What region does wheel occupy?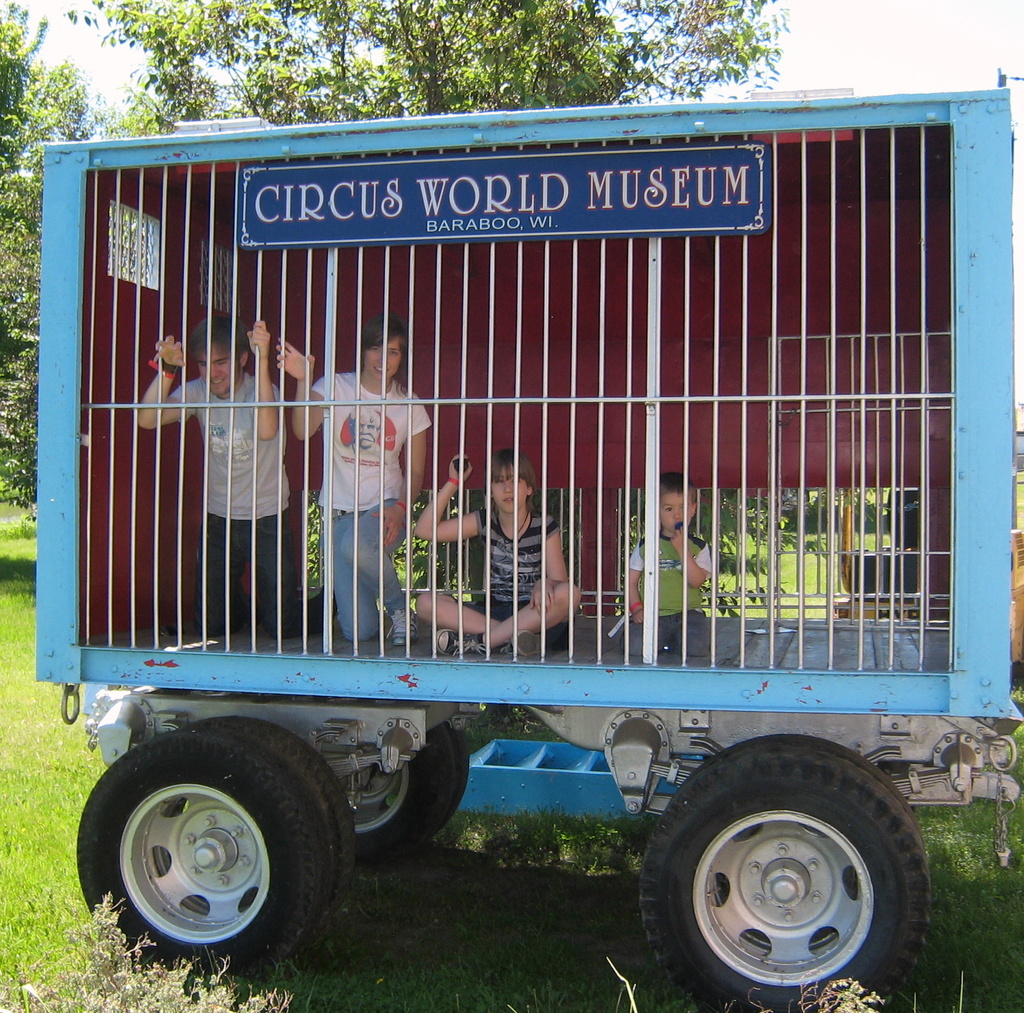
crop(647, 760, 924, 1001).
